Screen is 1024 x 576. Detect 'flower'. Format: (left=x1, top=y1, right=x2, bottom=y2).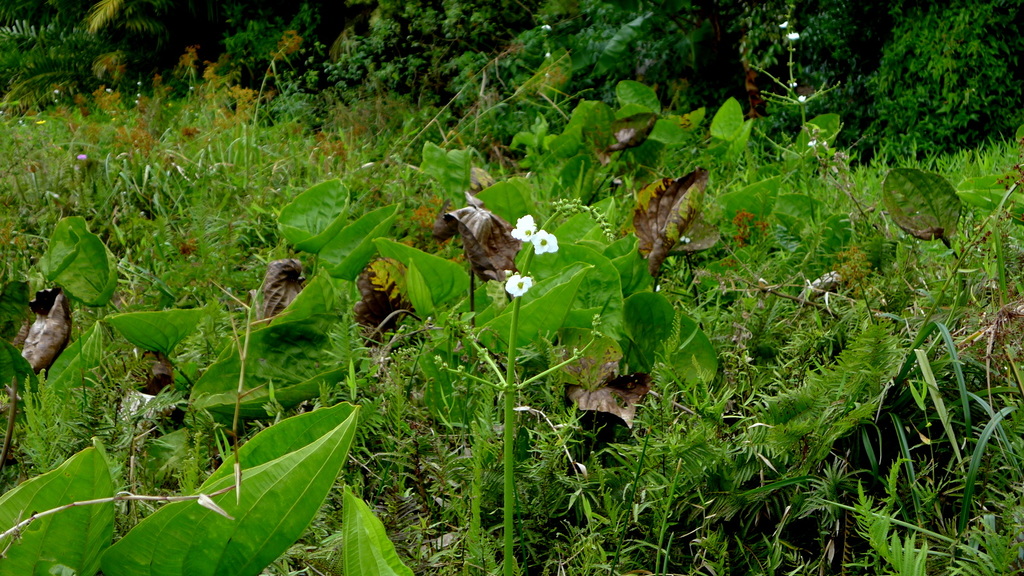
(left=786, top=30, right=799, bottom=40).
